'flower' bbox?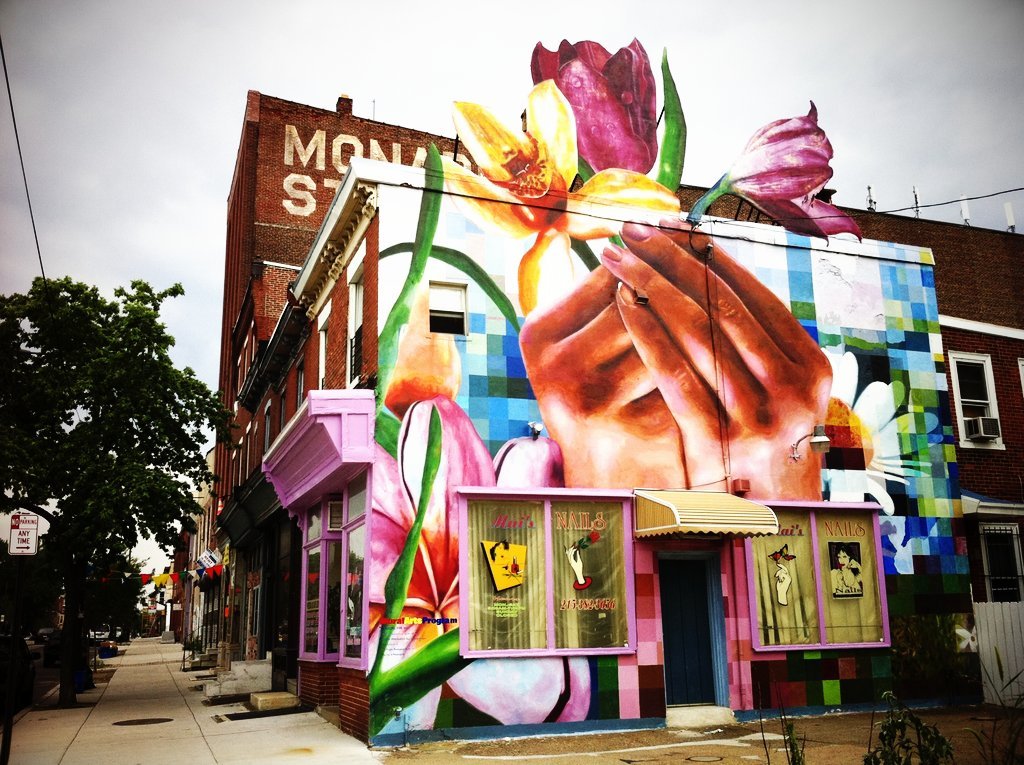
425:77:683:317
